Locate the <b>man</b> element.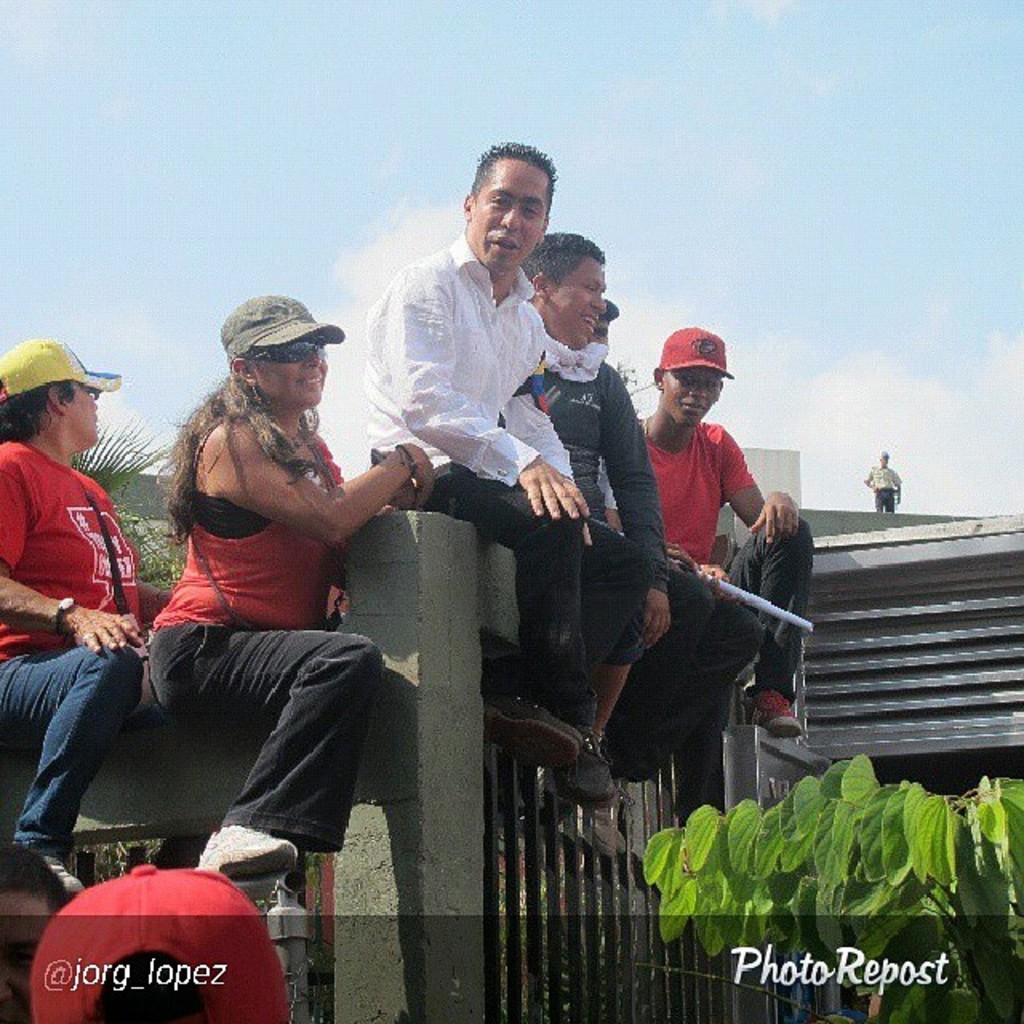
Element bbox: select_region(557, 333, 816, 838).
